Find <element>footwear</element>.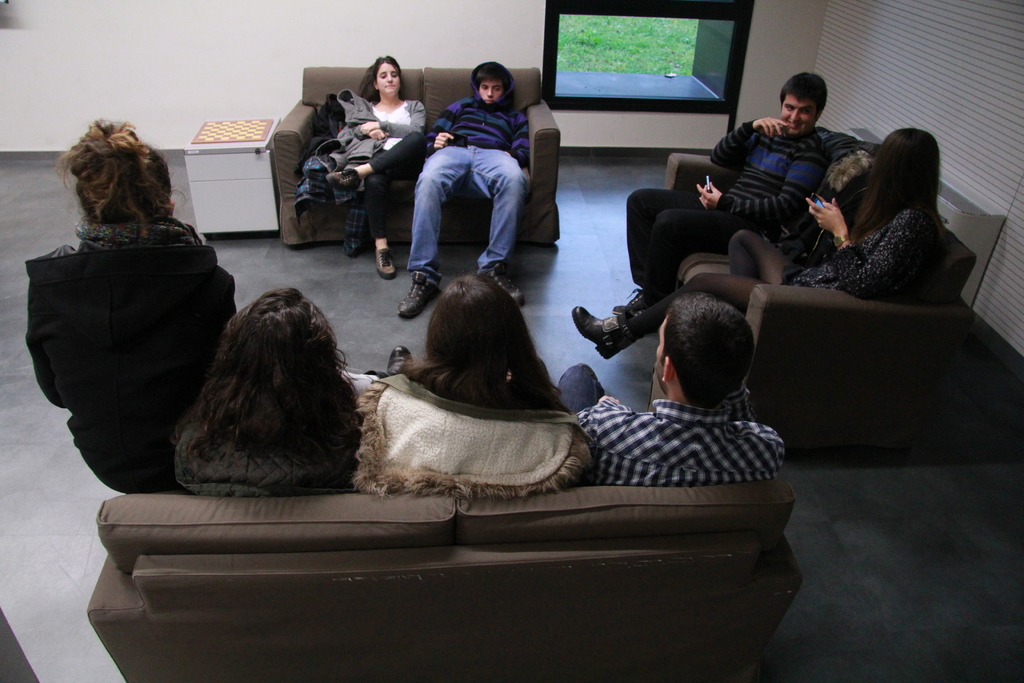
crop(365, 347, 412, 379).
